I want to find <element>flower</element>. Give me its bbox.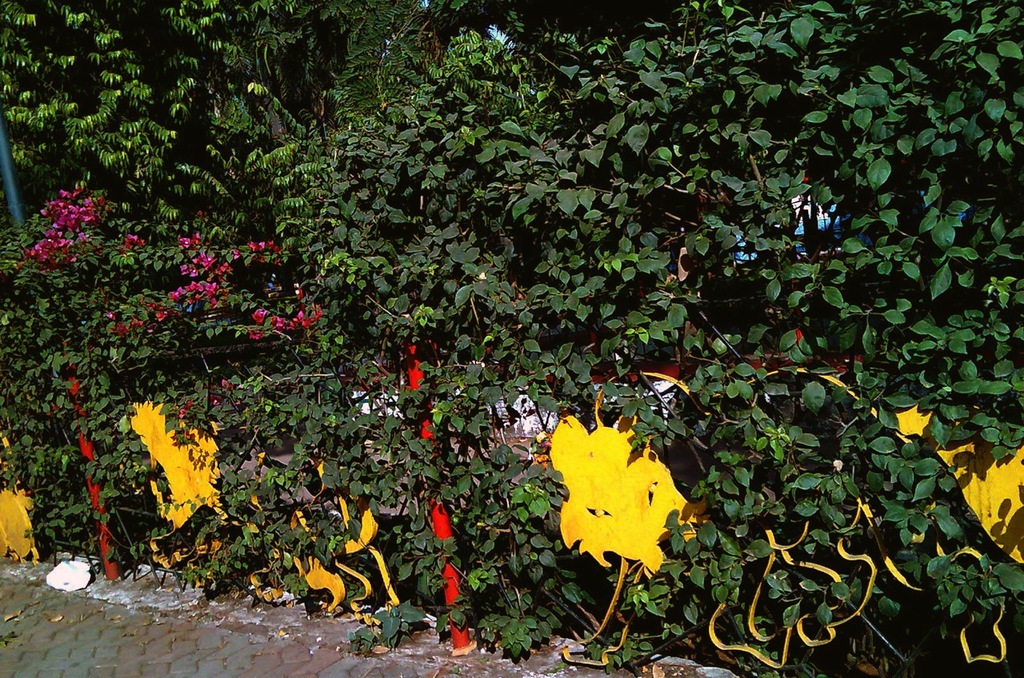
126:230:149:254.
